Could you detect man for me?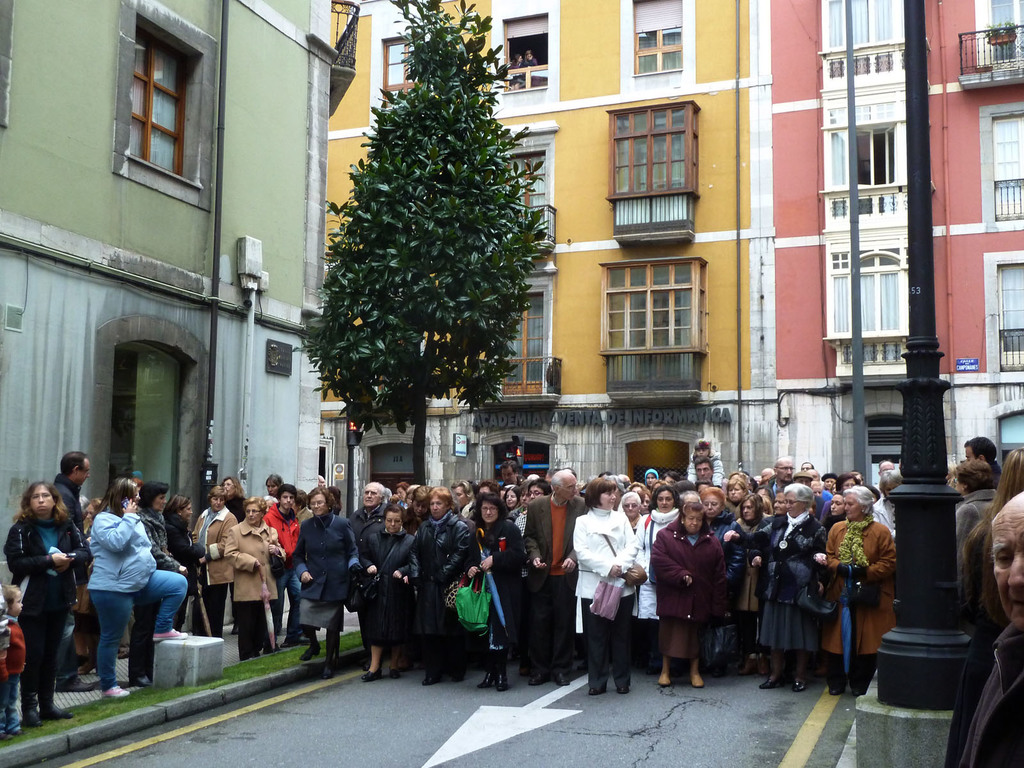
Detection result: locate(944, 488, 1023, 767).
